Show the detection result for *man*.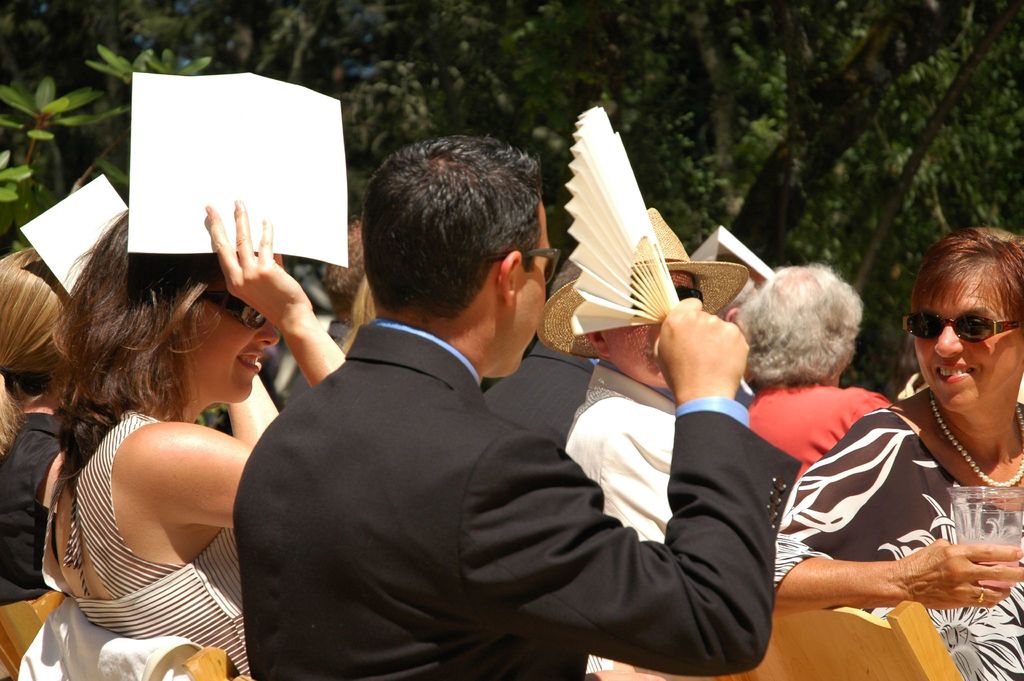
[x1=478, y1=256, x2=601, y2=456].
